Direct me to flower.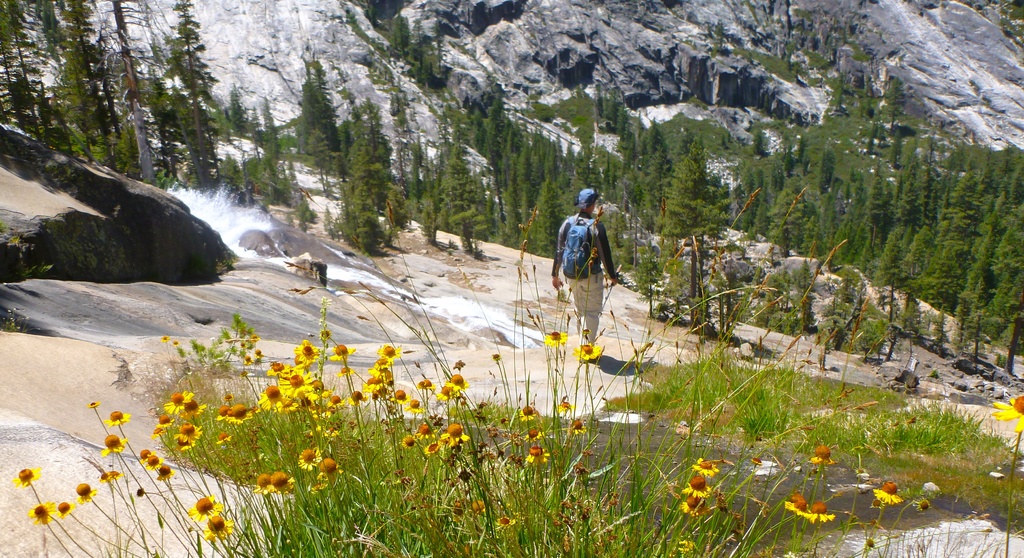
Direction: region(337, 367, 355, 378).
